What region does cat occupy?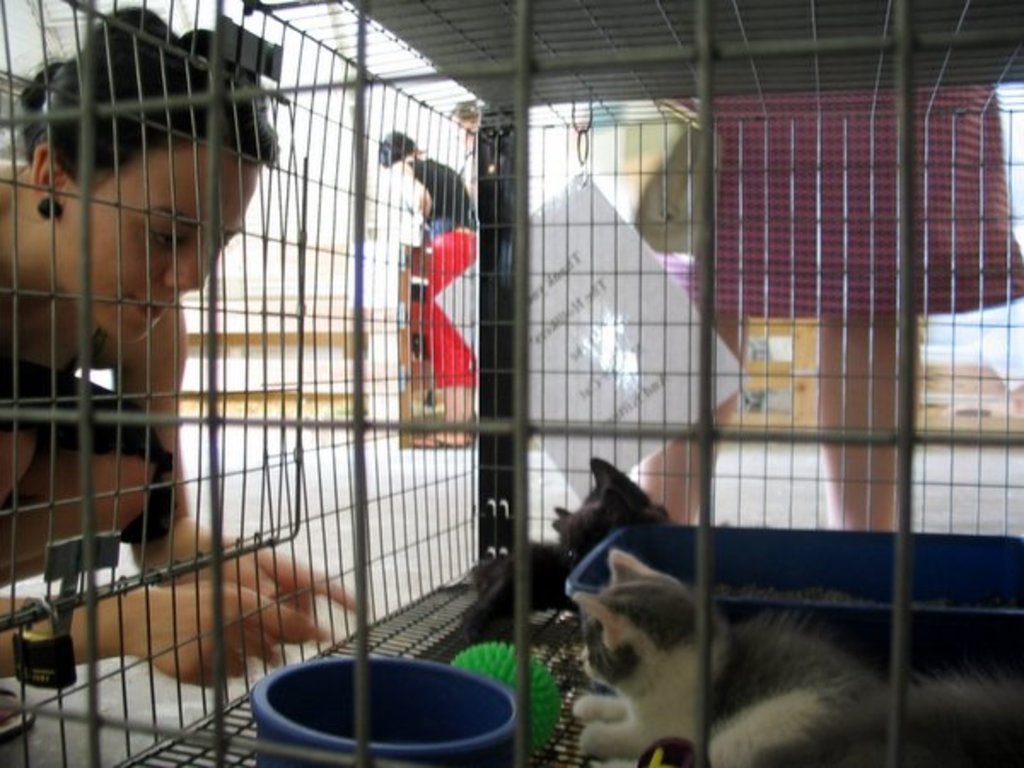
536/452/678/601.
